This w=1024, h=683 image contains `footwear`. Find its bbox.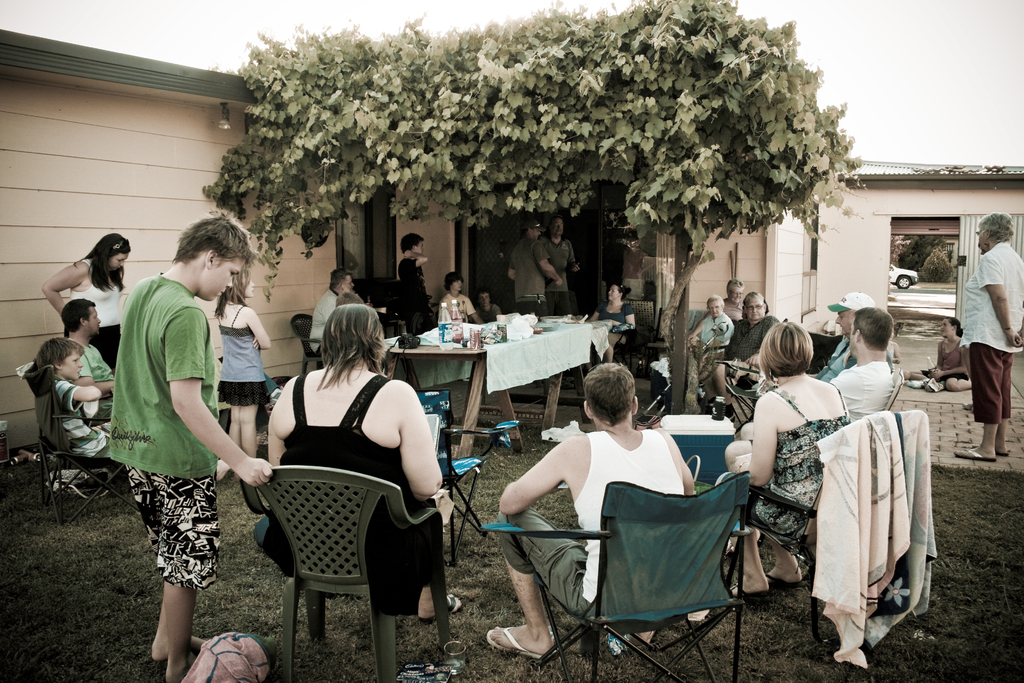
box(958, 442, 989, 461).
